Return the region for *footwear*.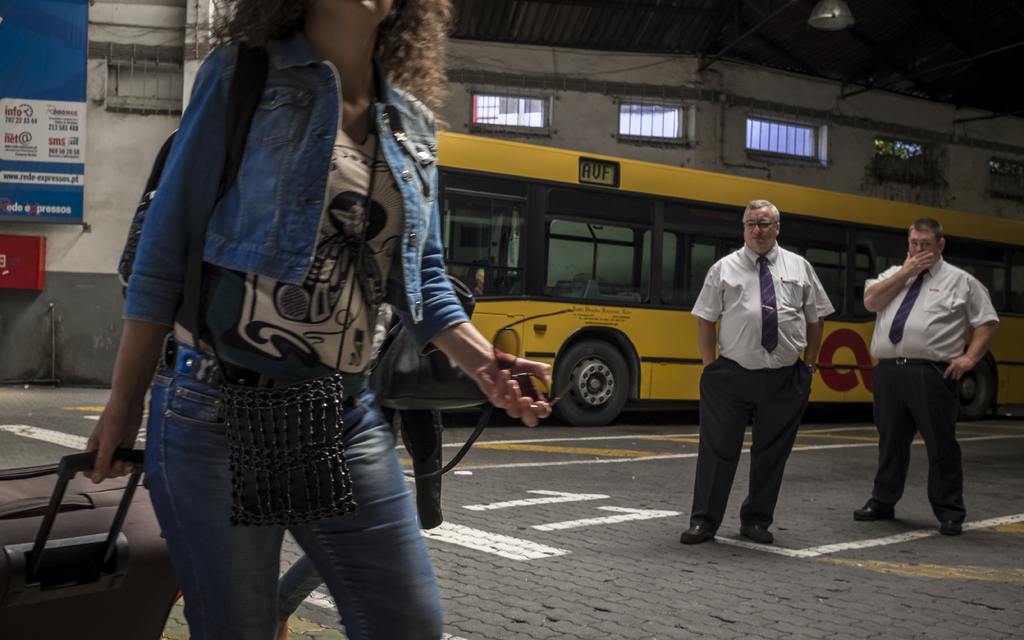
region(736, 524, 774, 543).
